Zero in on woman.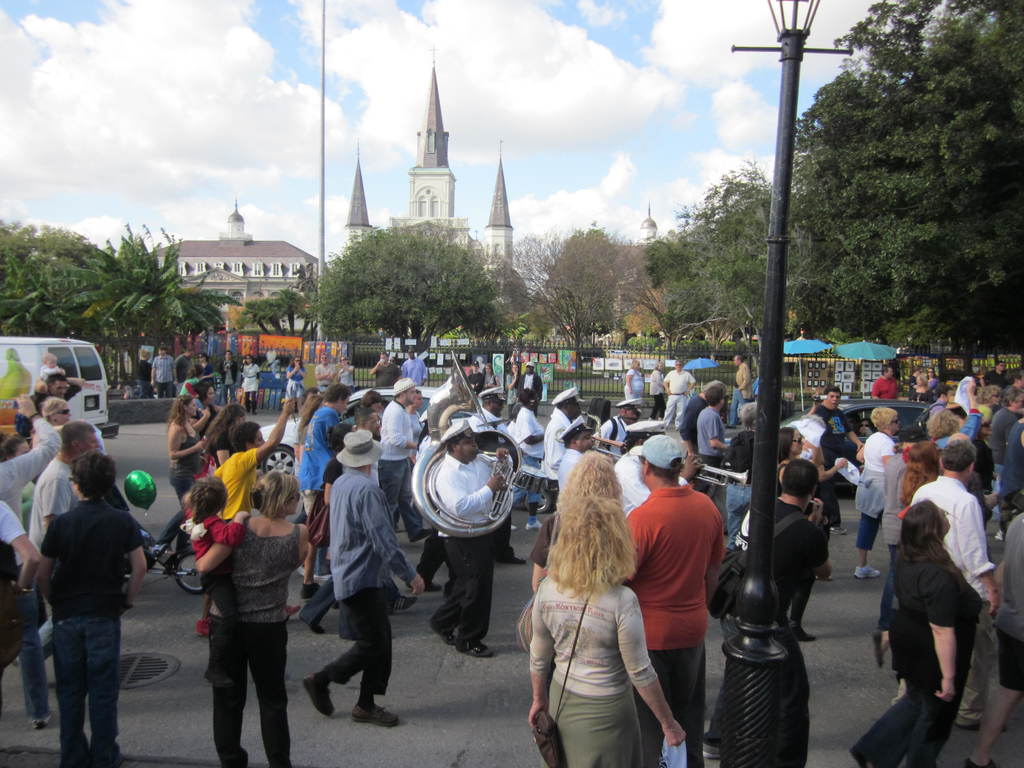
Zeroed in: 873:437:943:675.
